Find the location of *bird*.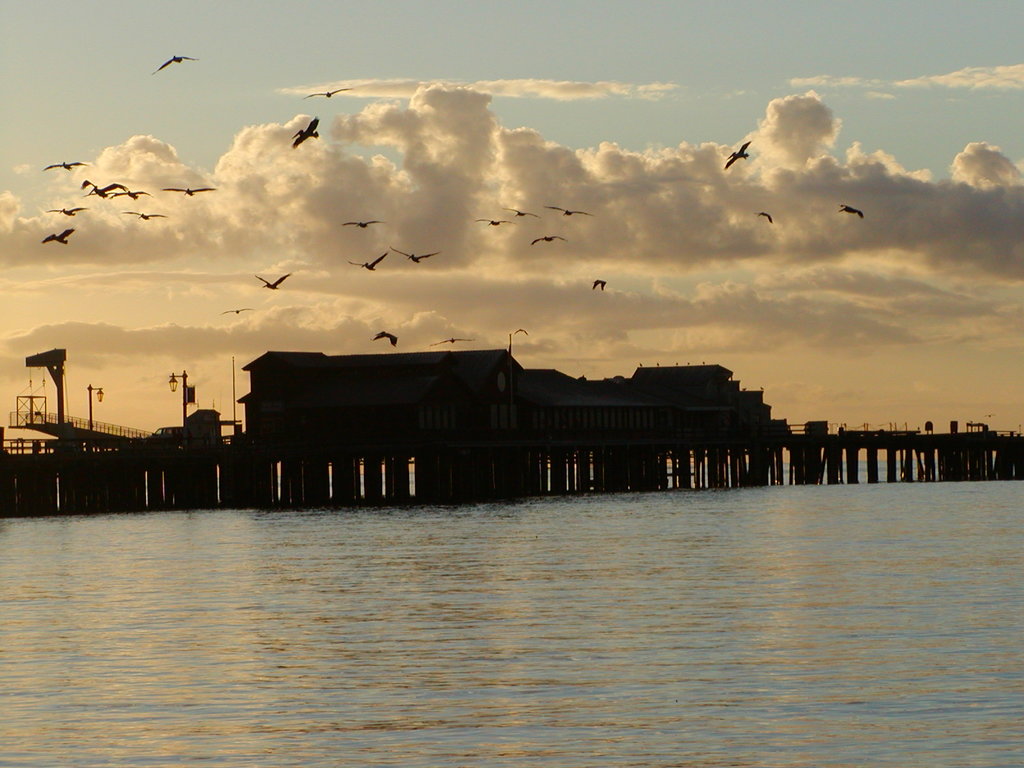
Location: [504, 210, 544, 223].
